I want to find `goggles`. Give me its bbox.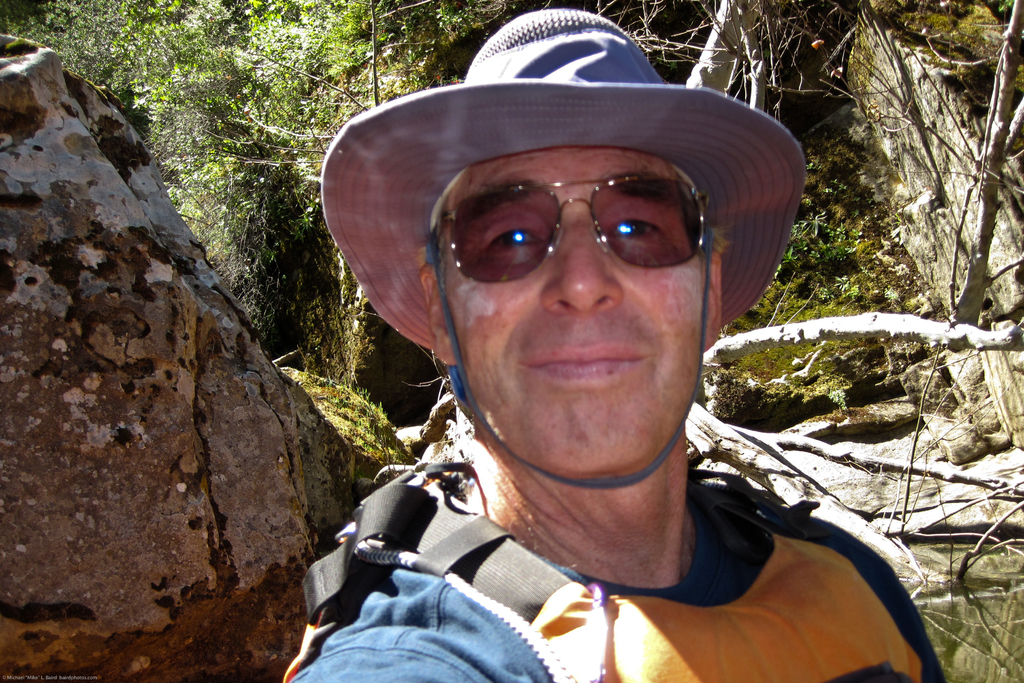
[432, 169, 740, 285].
